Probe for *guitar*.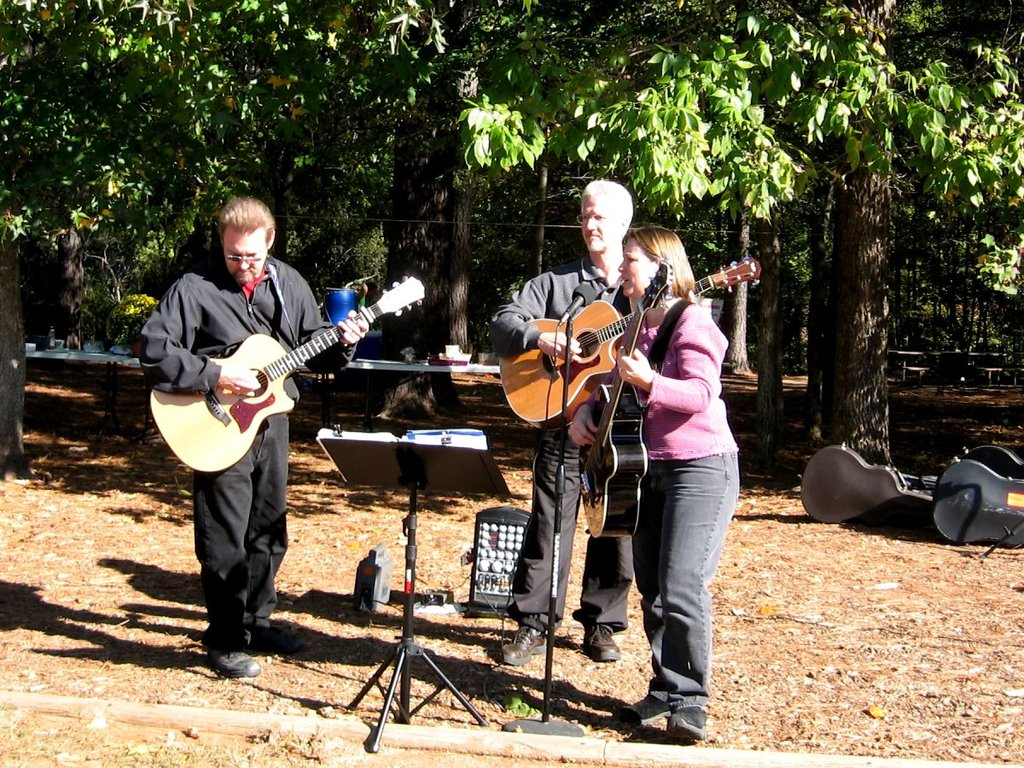
Probe result: bbox(570, 263, 676, 538).
